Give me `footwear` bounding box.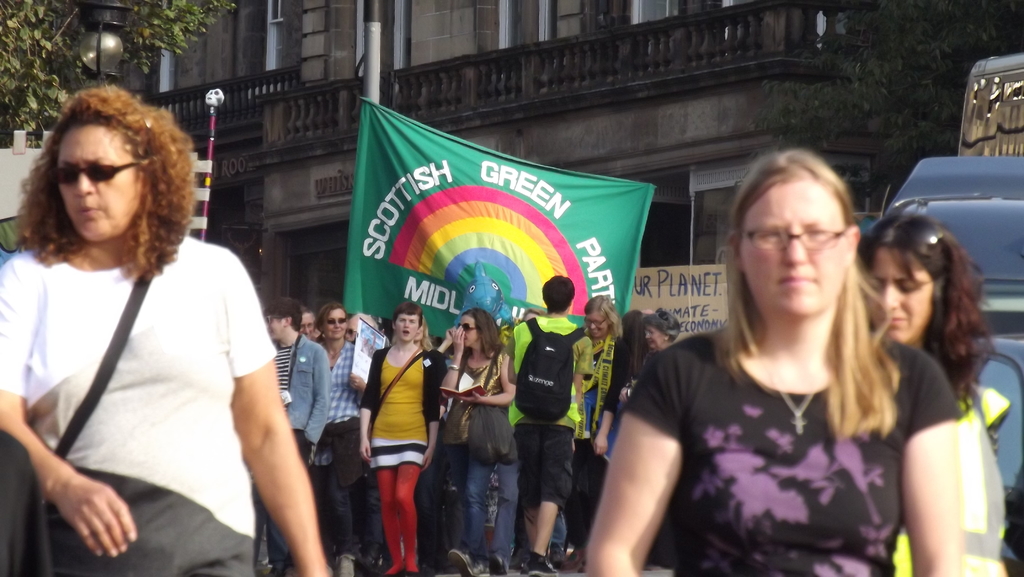
x1=526, y1=551, x2=560, y2=576.
